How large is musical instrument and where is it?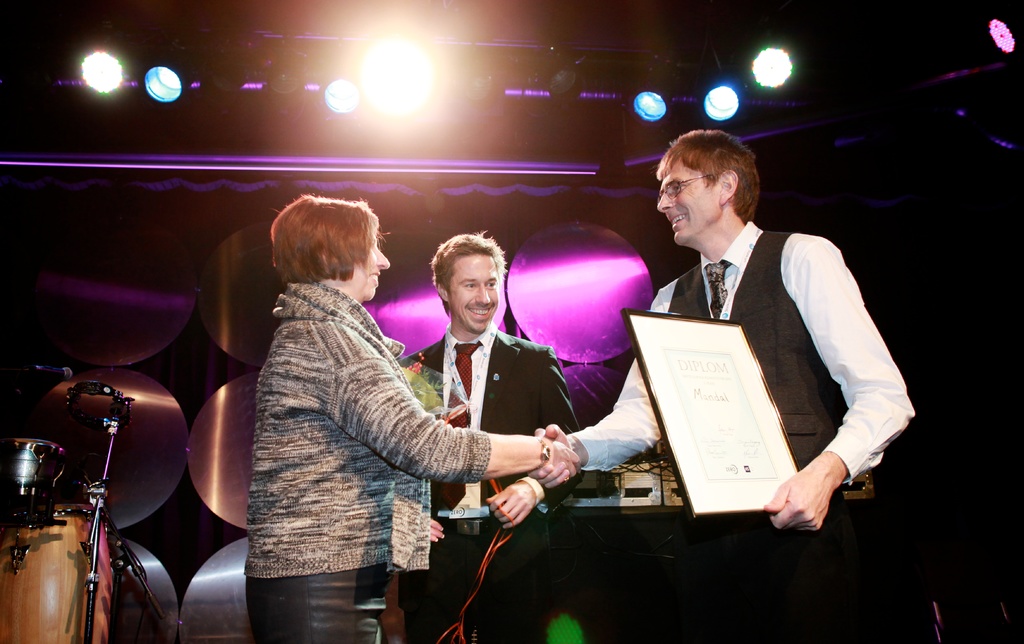
Bounding box: left=0, top=499, right=126, bottom=643.
